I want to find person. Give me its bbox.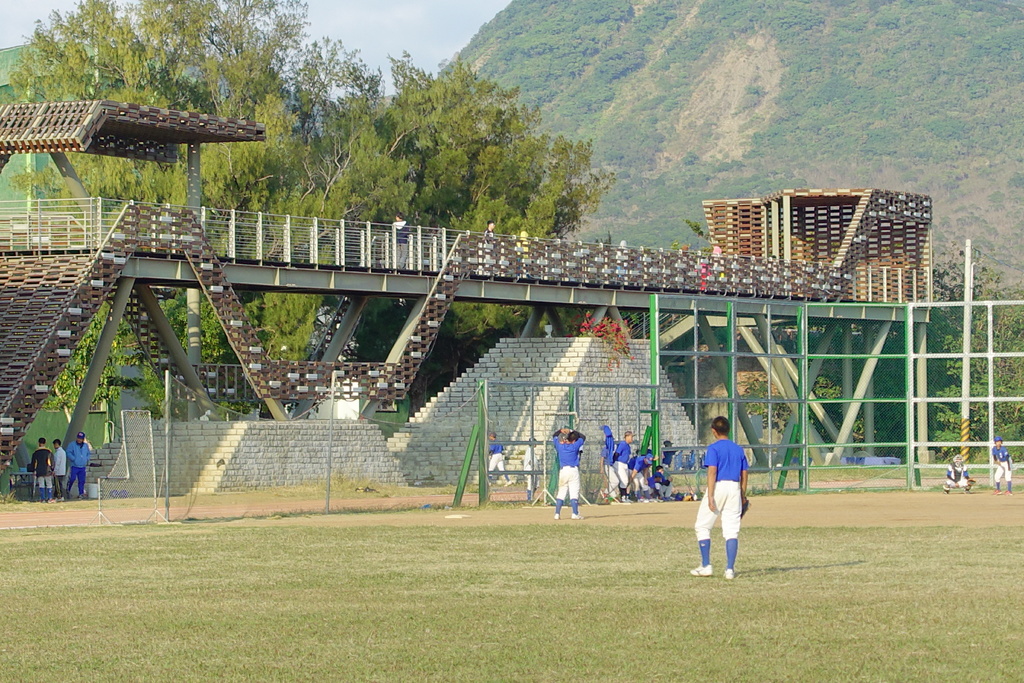
549,427,586,518.
